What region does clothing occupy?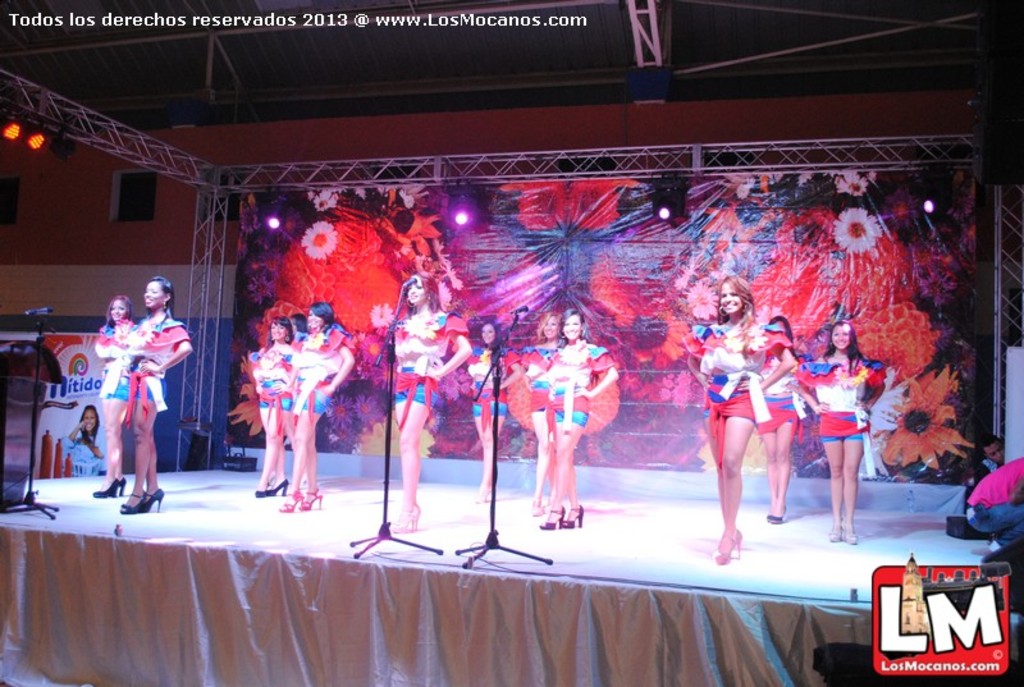
122 311 186 427.
